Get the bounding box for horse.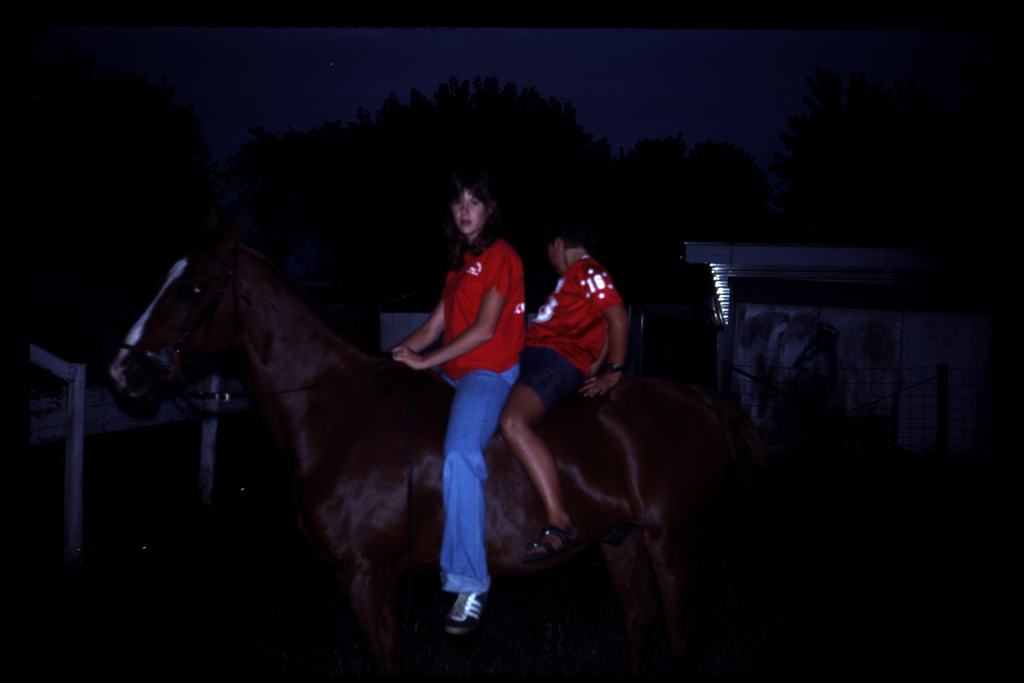
x1=111, y1=236, x2=668, y2=682.
